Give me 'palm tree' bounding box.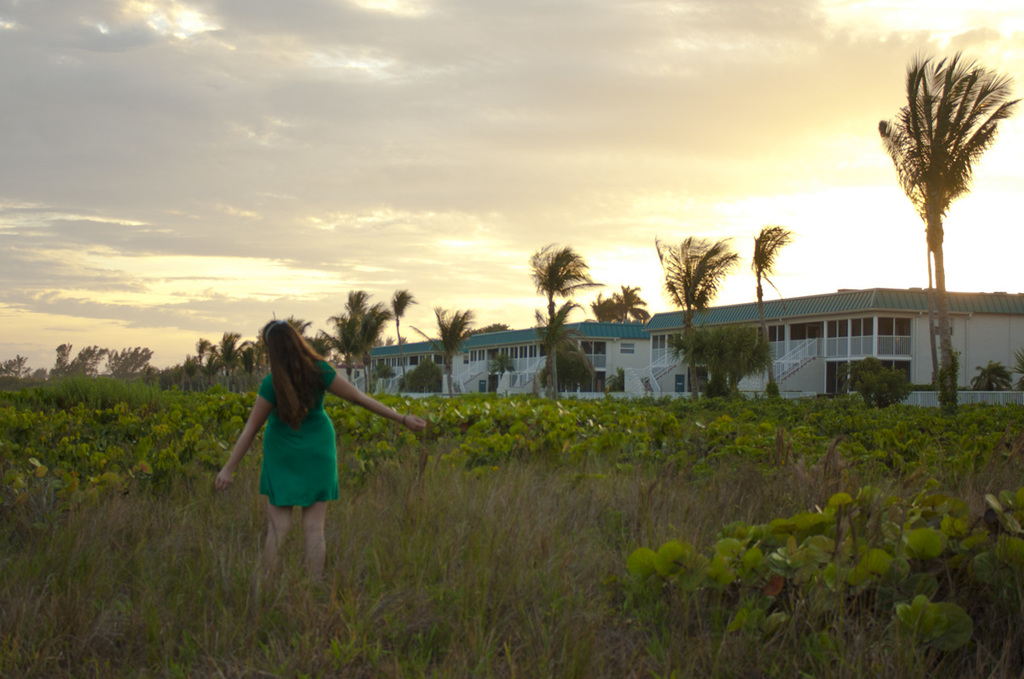
{"x1": 729, "y1": 233, "x2": 778, "y2": 365}.
